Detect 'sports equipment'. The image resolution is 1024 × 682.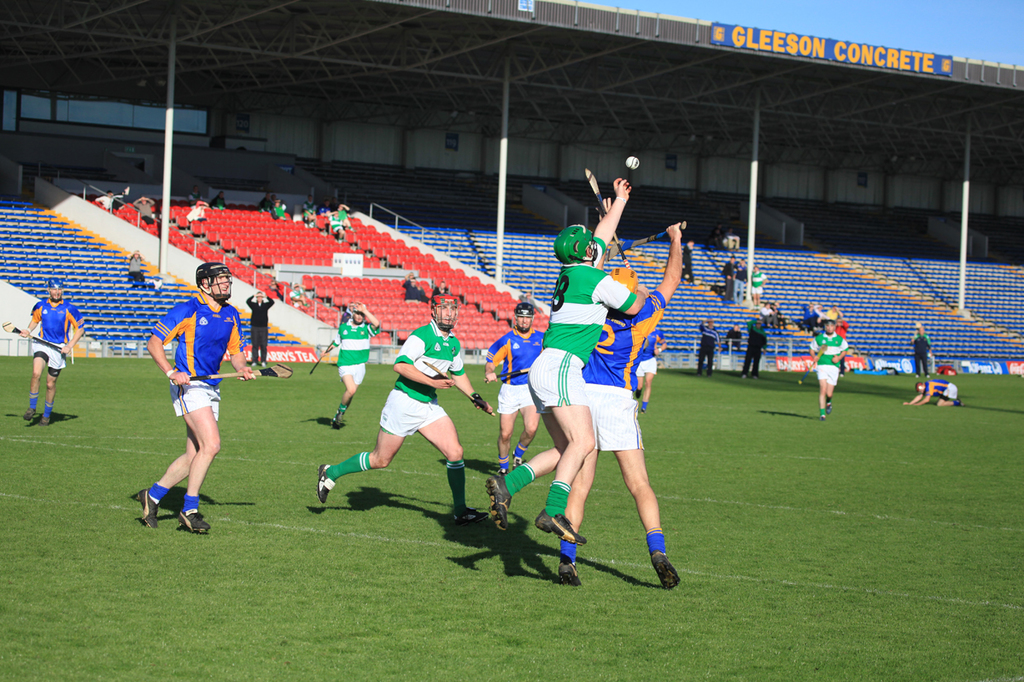
(650, 553, 682, 589).
